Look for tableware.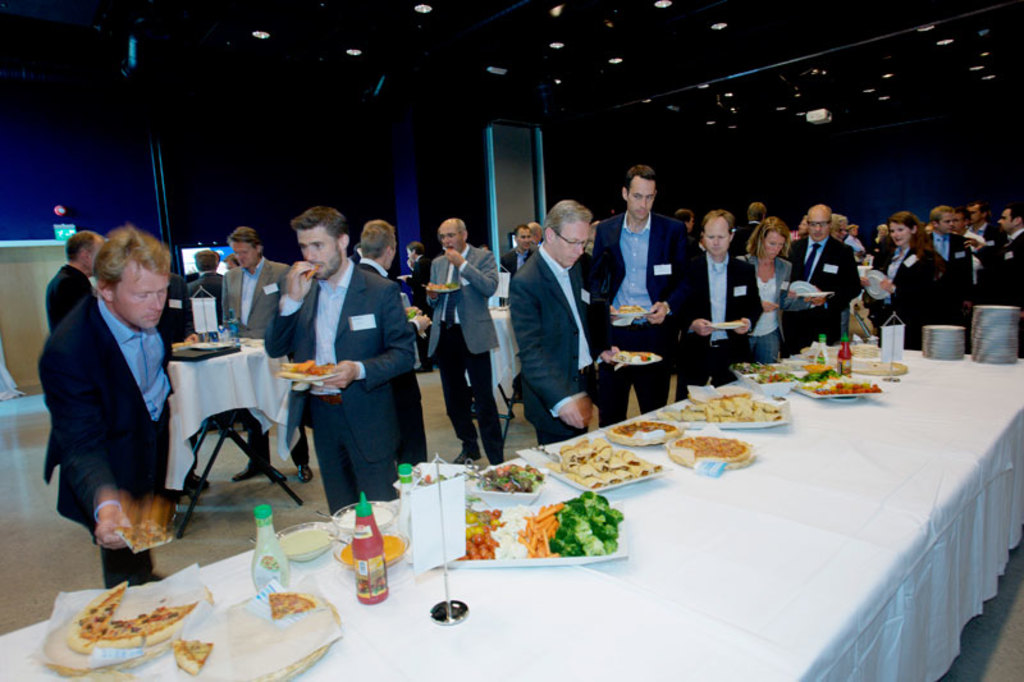
Found: (278, 514, 335, 563).
